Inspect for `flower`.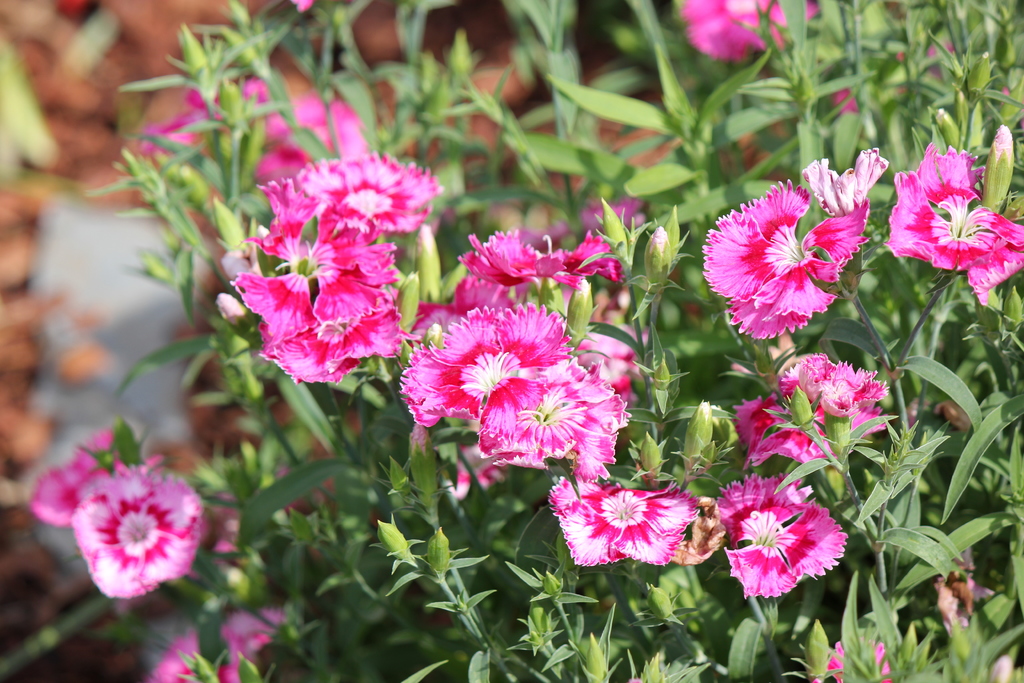
Inspection: BBox(268, 302, 395, 377).
